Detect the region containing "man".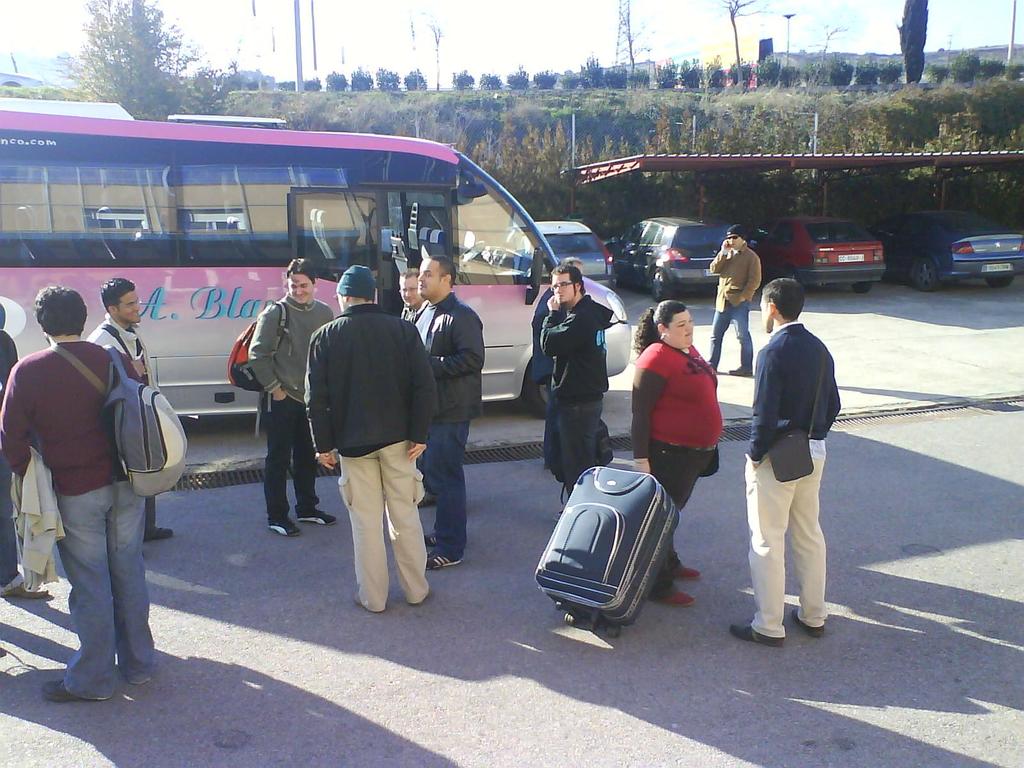
box(3, 285, 152, 704).
